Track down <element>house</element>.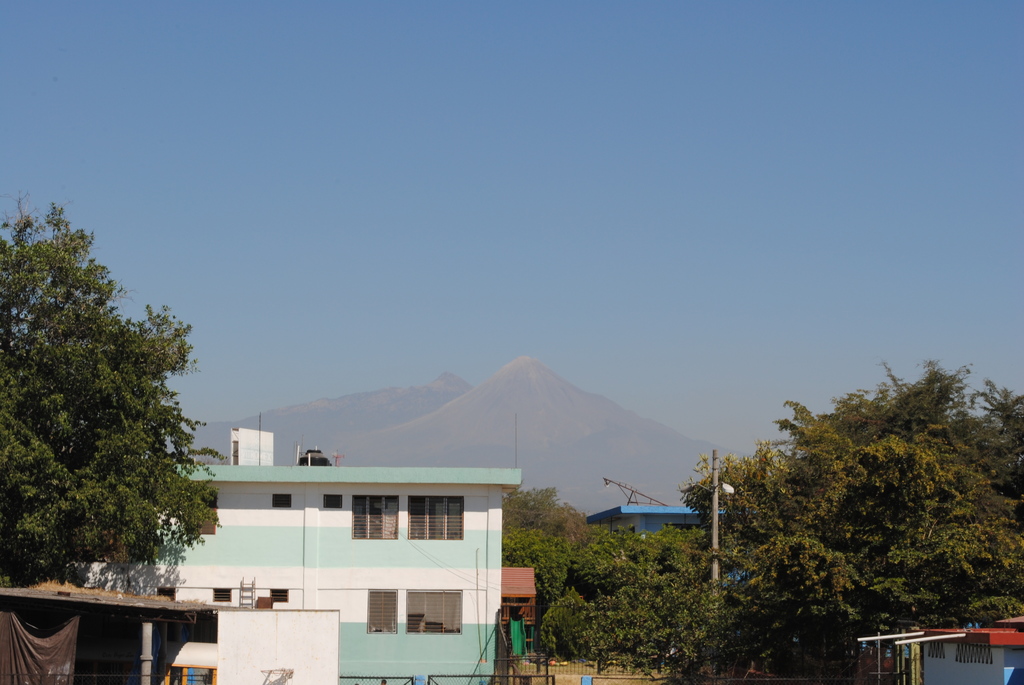
Tracked to box=[85, 462, 524, 684].
